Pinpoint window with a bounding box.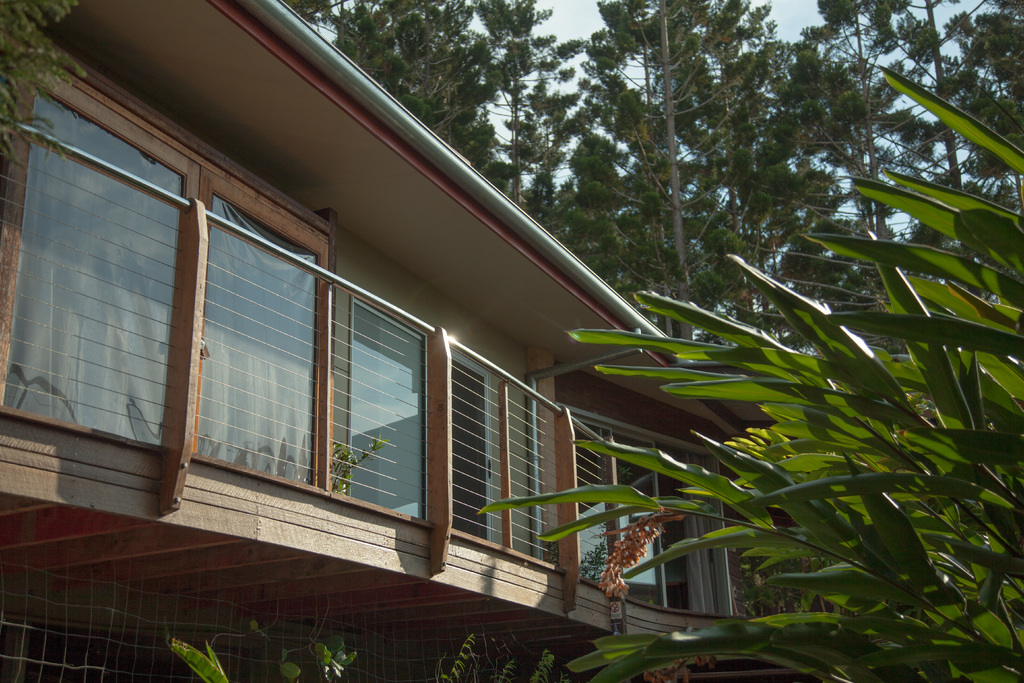
153/195/442/532.
